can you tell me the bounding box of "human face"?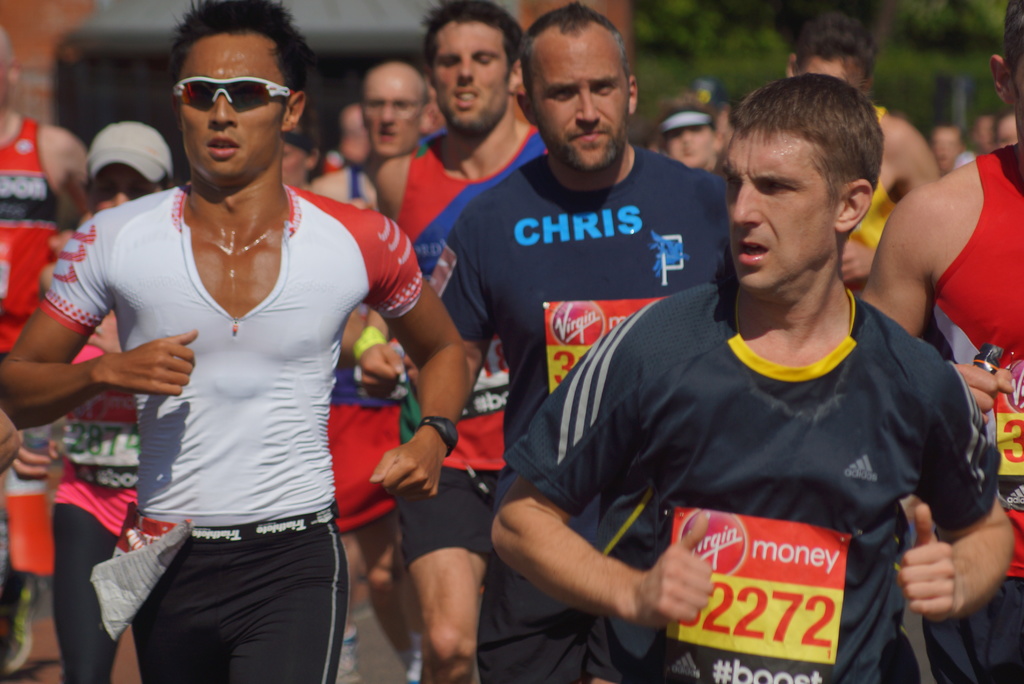
530 29 630 172.
